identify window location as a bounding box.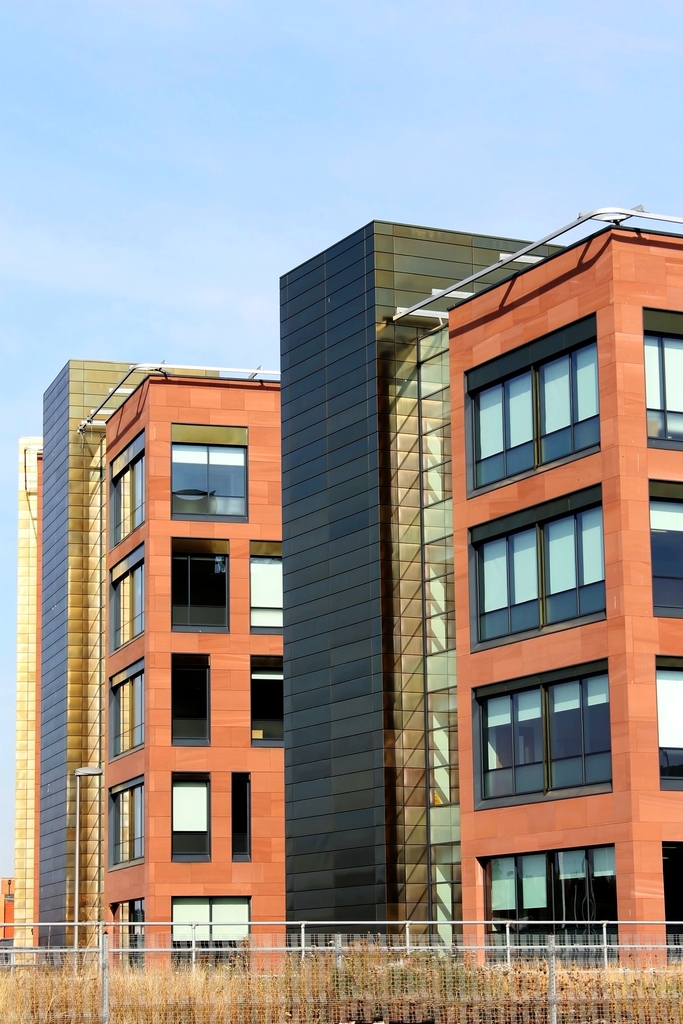
169 422 248 527.
